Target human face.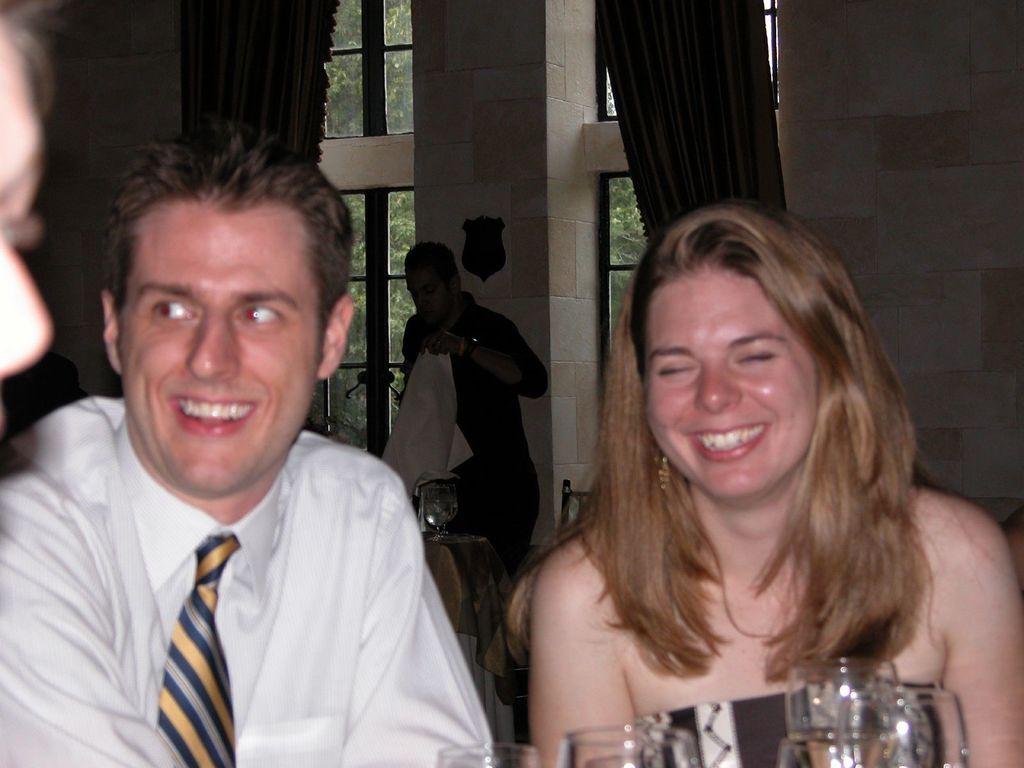
Target region: bbox=(644, 268, 821, 503).
